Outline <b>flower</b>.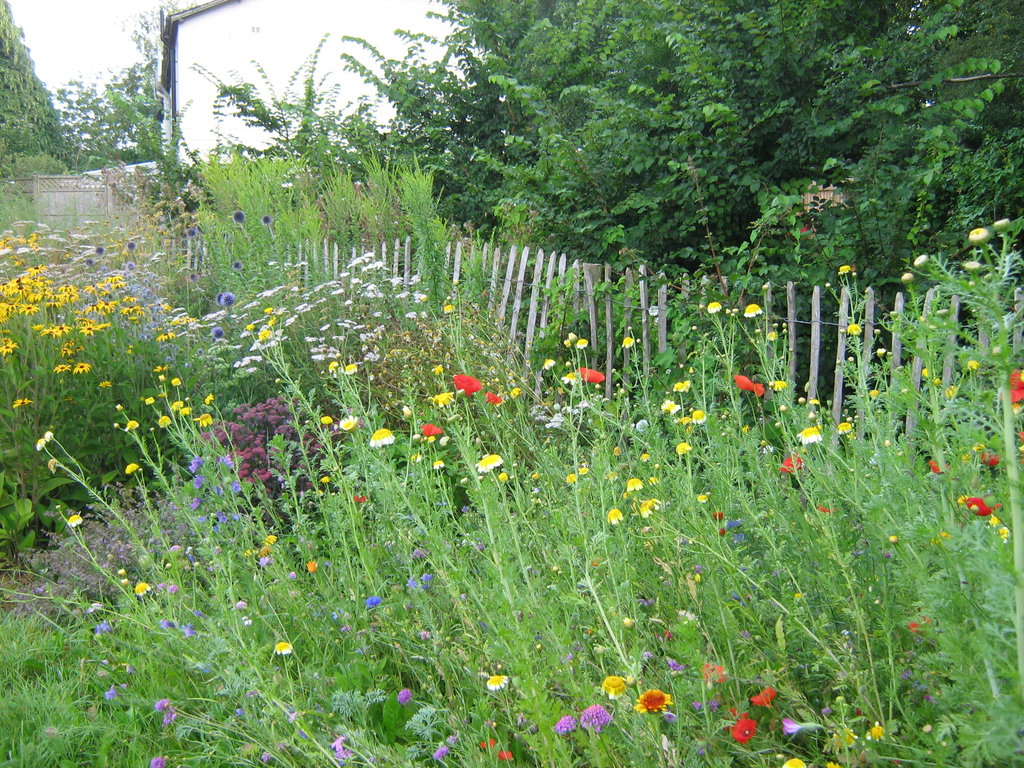
Outline: crop(824, 422, 849, 441).
